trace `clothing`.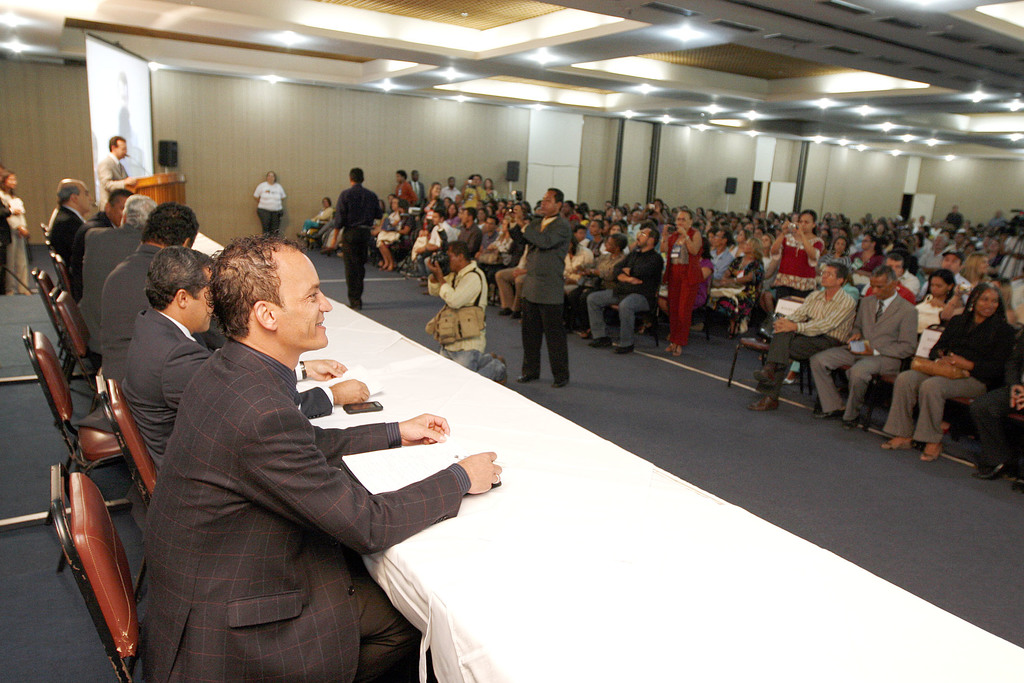
Traced to (710, 246, 733, 277).
